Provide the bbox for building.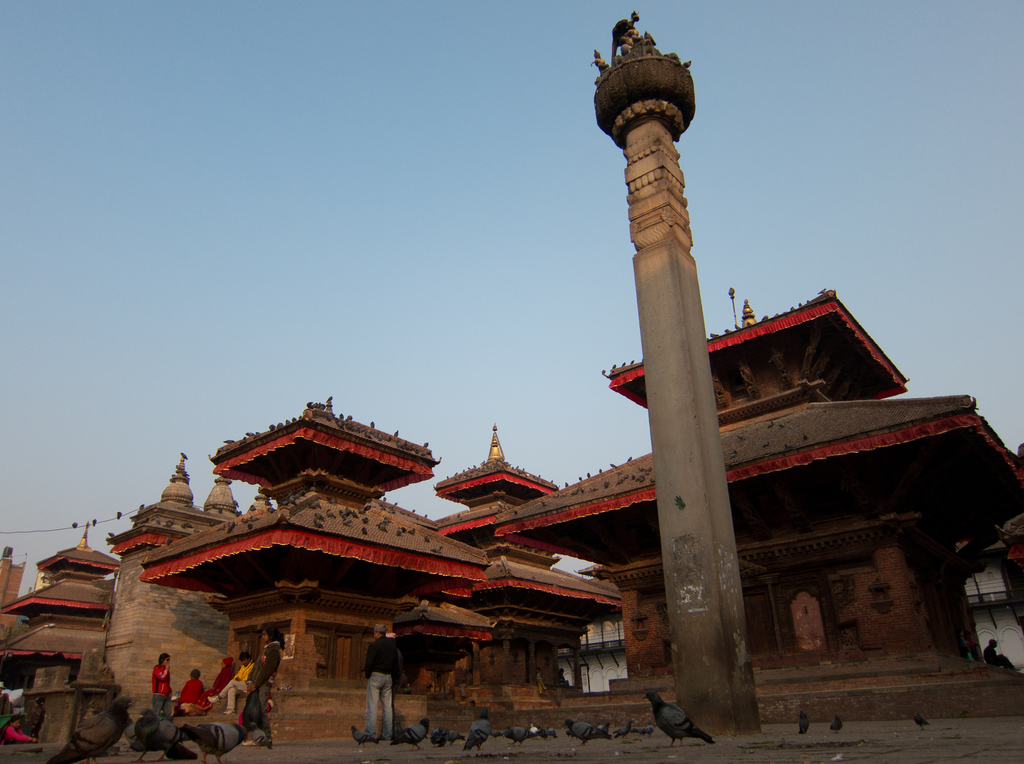
(left=492, top=285, right=1023, bottom=713).
